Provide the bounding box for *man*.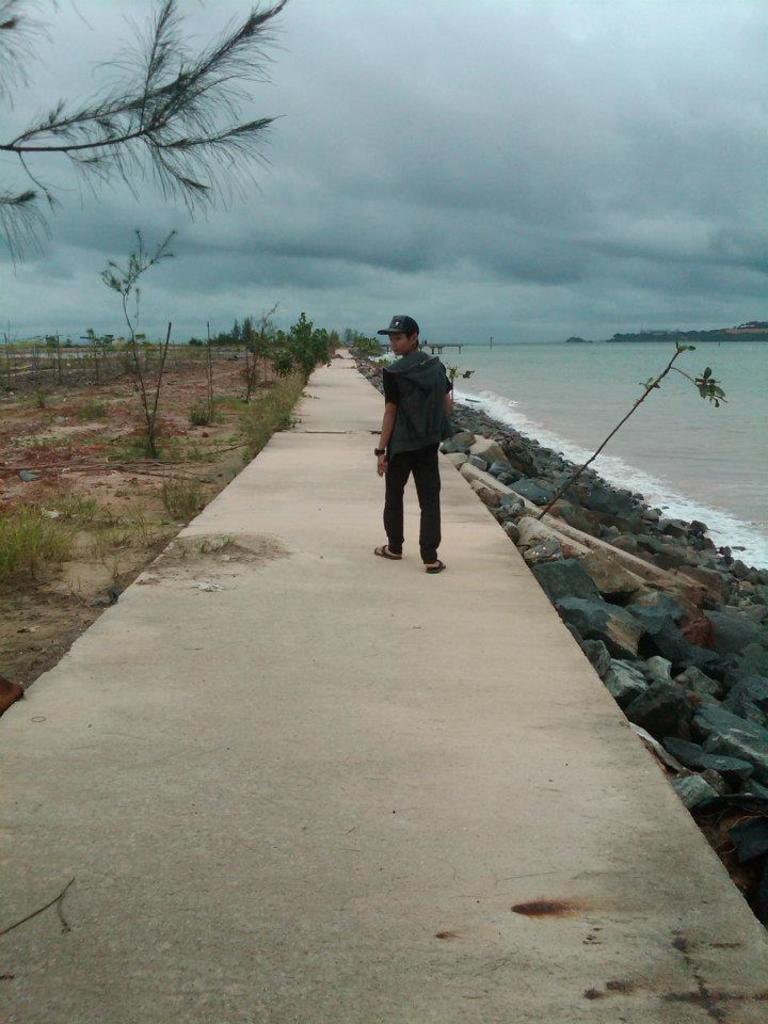
l=372, t=311, r=471, b=571.
